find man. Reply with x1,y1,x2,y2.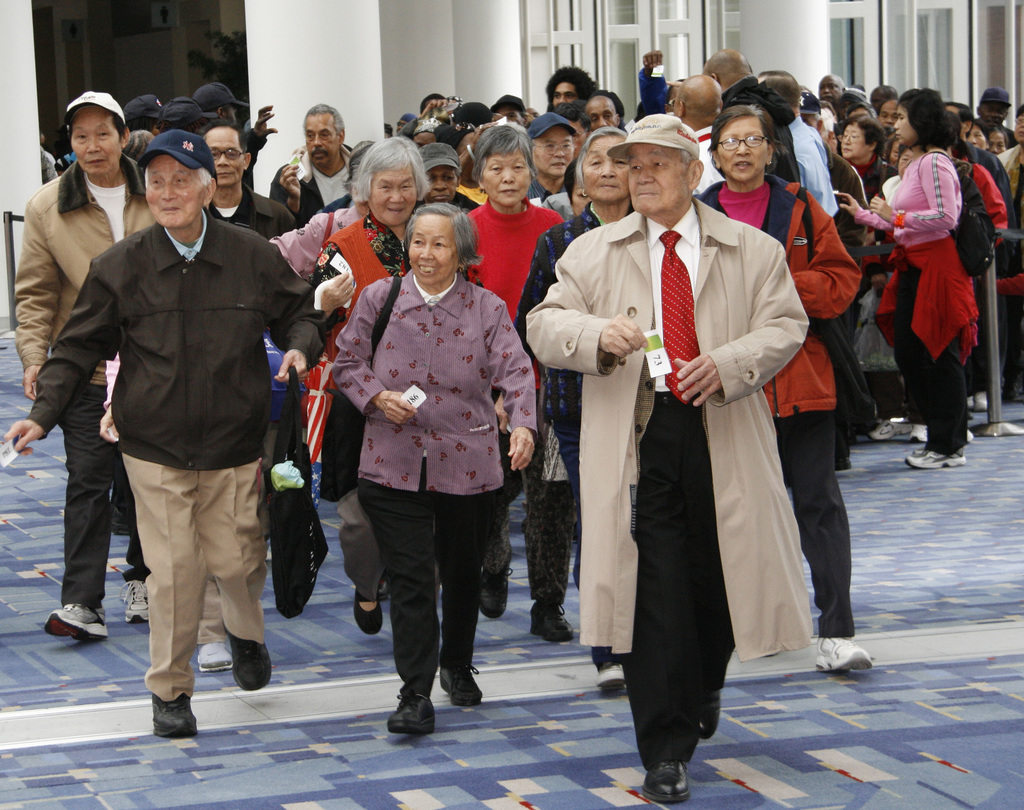
673,74,729,196.
